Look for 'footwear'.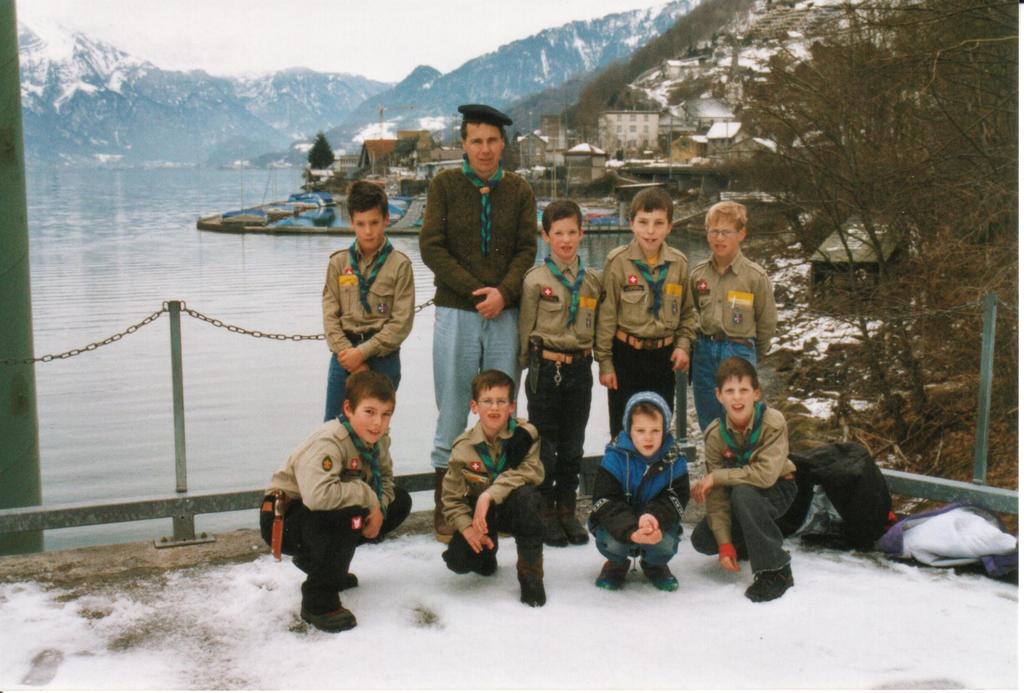
Found: box=[741, 562, 799, 604].
